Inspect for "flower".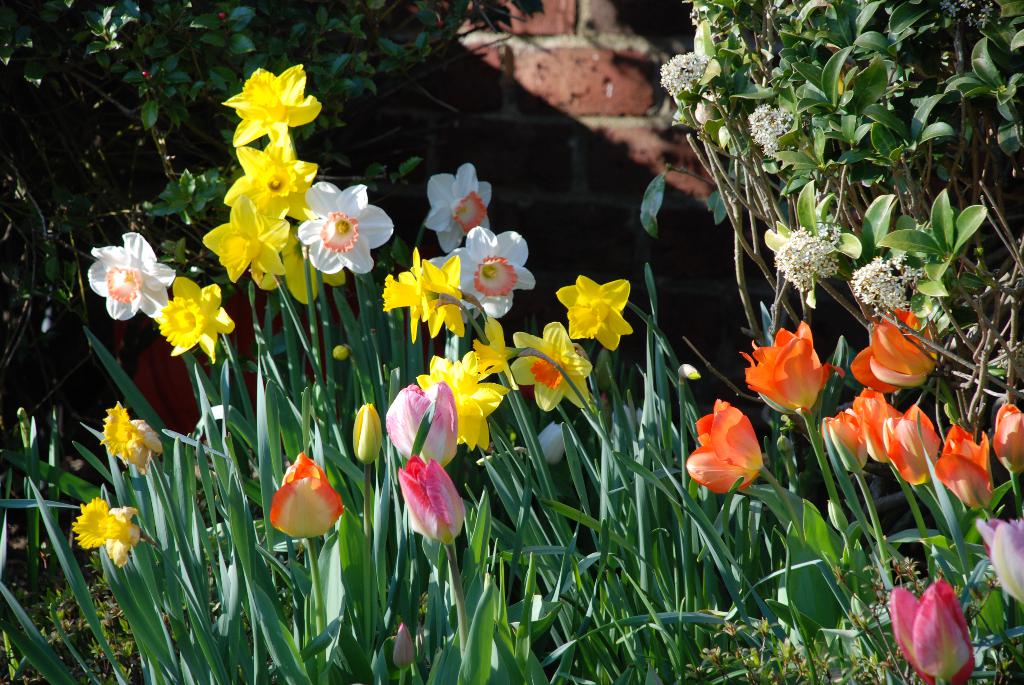
Inspection: {"left": 390, "top": 619, "right": 417, "bottom": 668}.
